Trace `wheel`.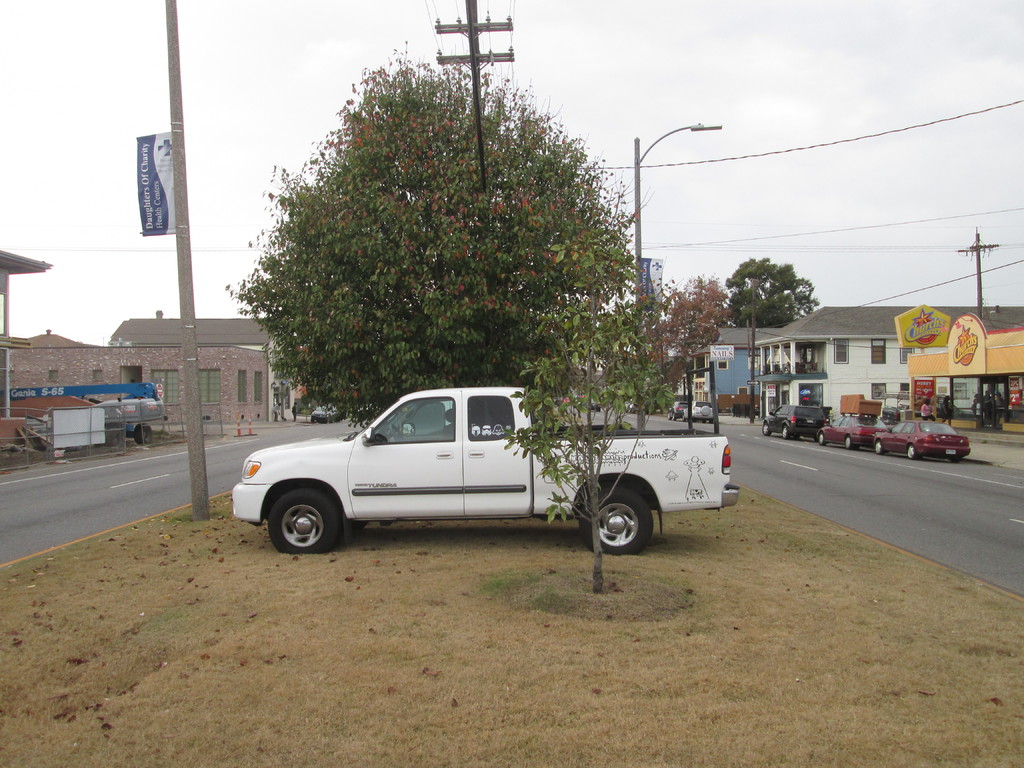
Traced to {"x1": 870, "y1": 435, "x2": 882, "y2": 456}.
